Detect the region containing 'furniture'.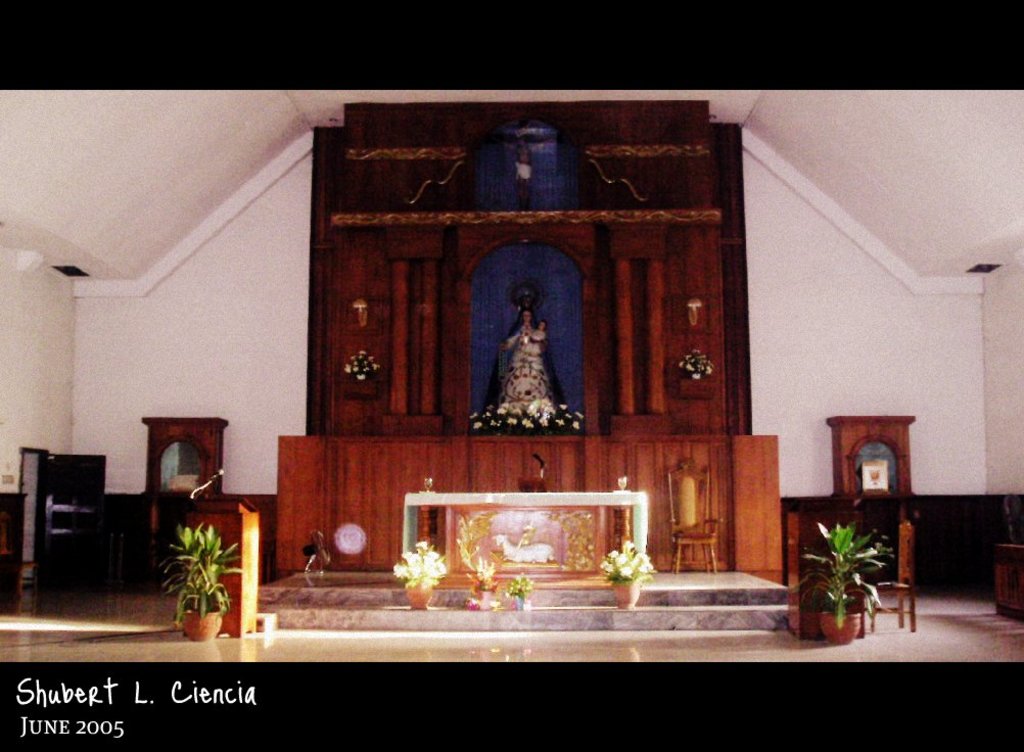
(x1=865, y1=509, x2=919, y2=632).
